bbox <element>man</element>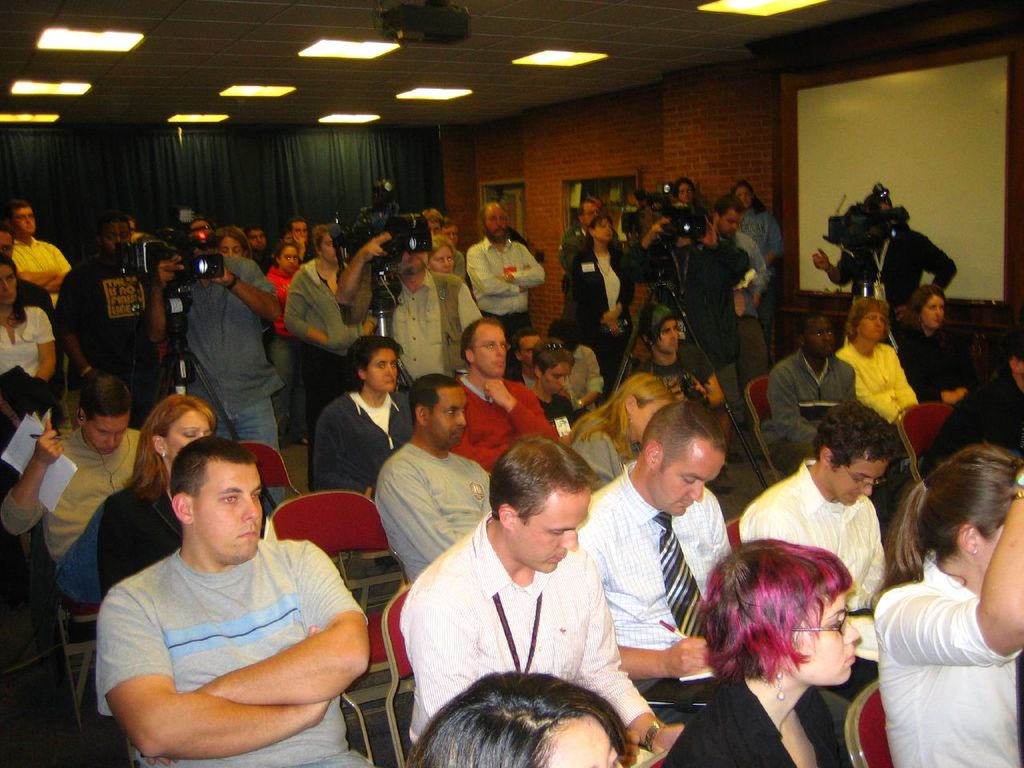
bbox=[386, 238, 479, 384]
